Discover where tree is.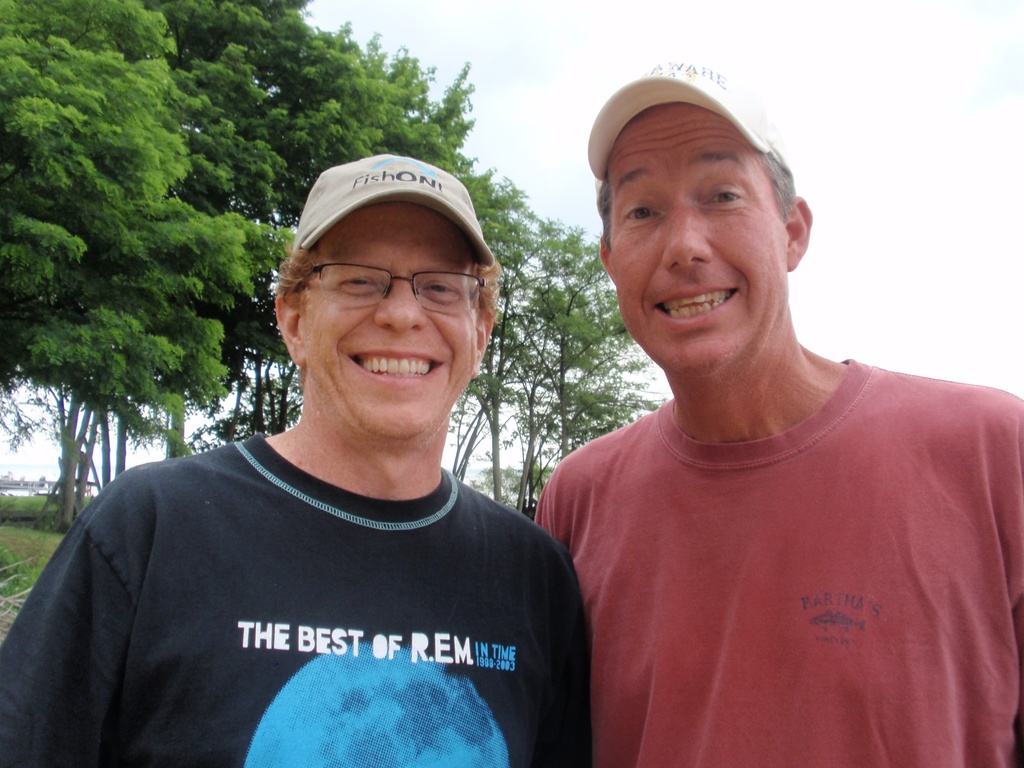
Discovered at crop(275, 3, 633, 520).
